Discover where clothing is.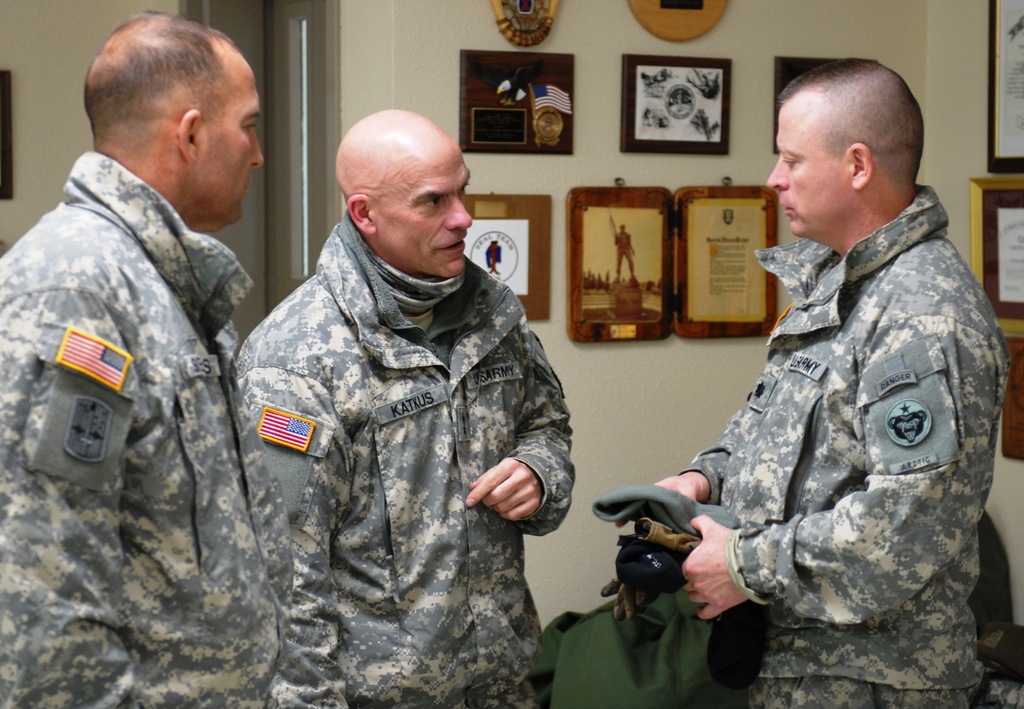
Discovered at crop(221, 115, 586, 701).
